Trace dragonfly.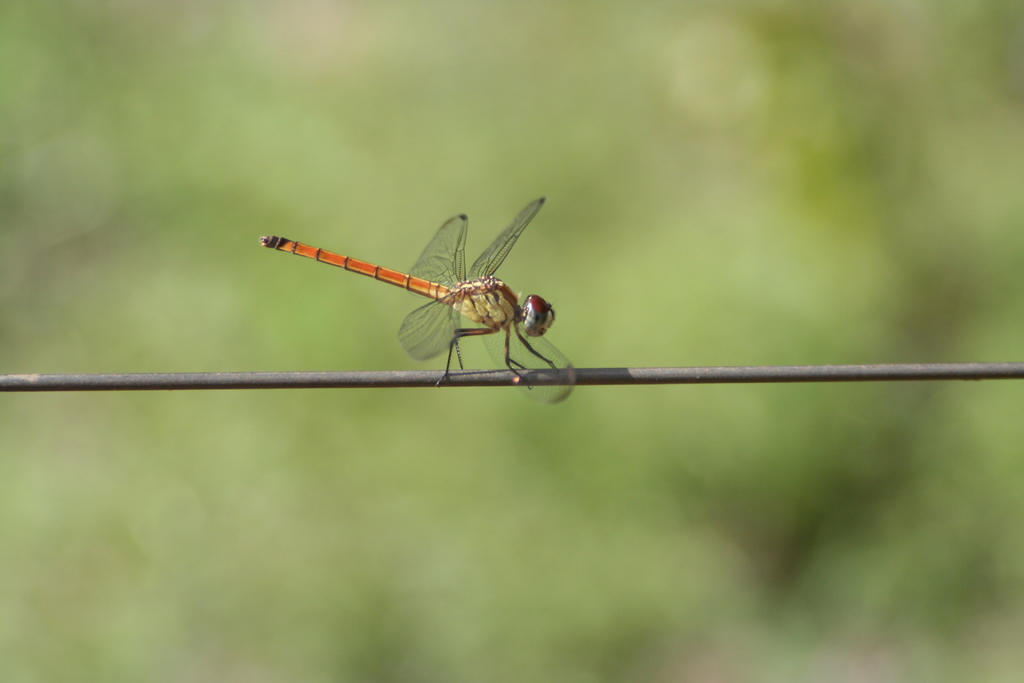
Traced to [x1=259, y1=198, x2=579, y2=402].
